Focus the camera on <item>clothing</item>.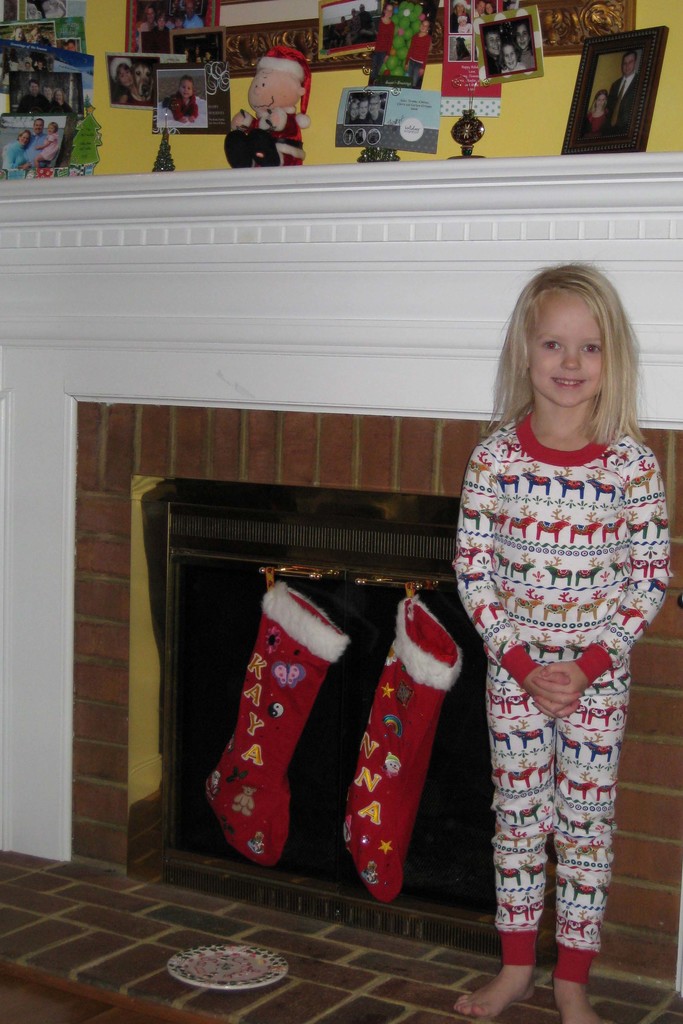
Focus region: rect(49, 100, 63, 116).
